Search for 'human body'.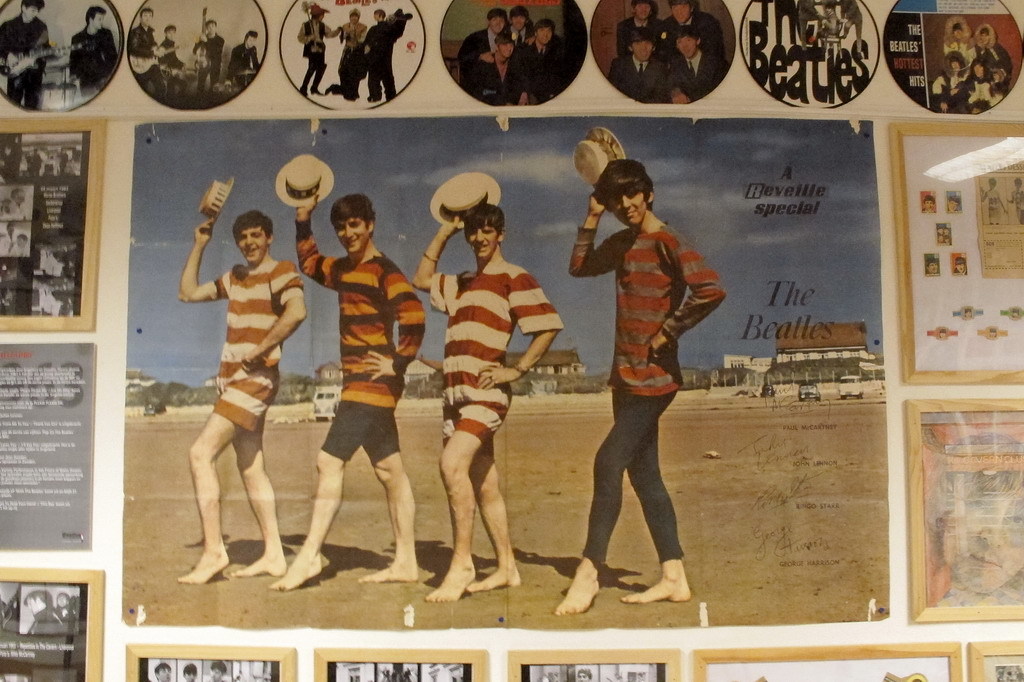
Found at pyautogui.locateOnScreen(158, 41, 184, 90).
